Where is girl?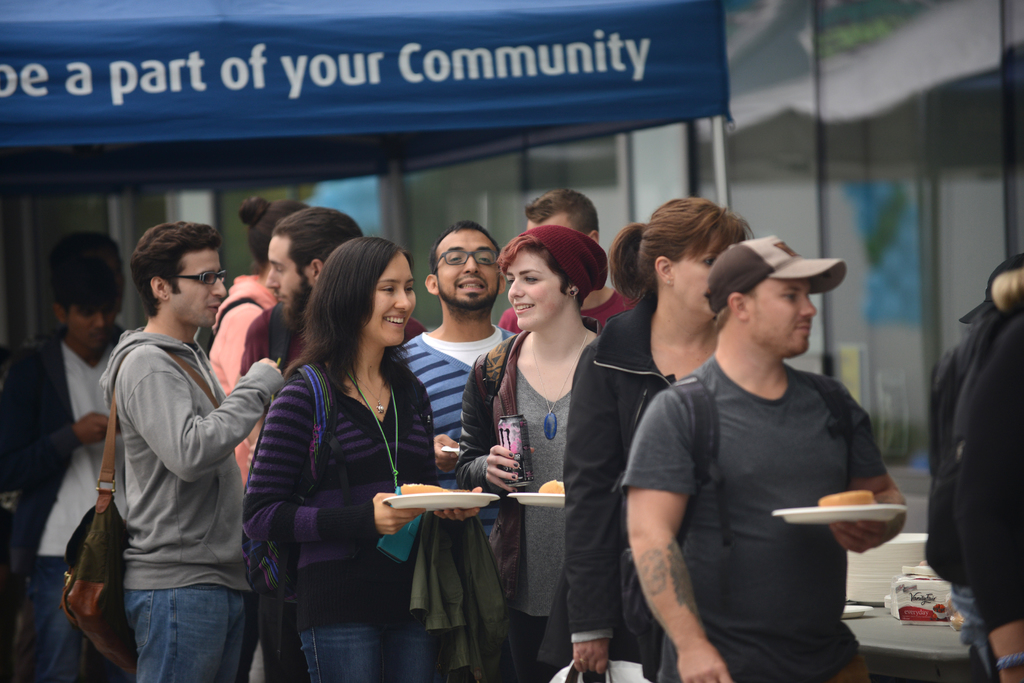
box(460, 227, 609, 681).
